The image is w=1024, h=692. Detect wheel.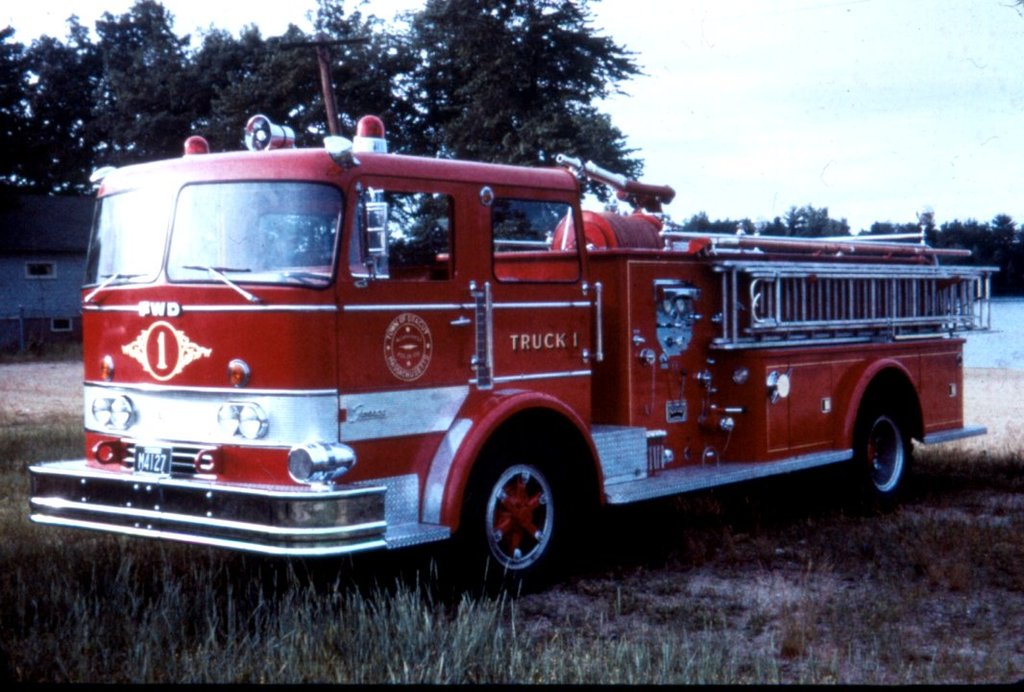
Detection: crop(470, 443, 575, 585).
